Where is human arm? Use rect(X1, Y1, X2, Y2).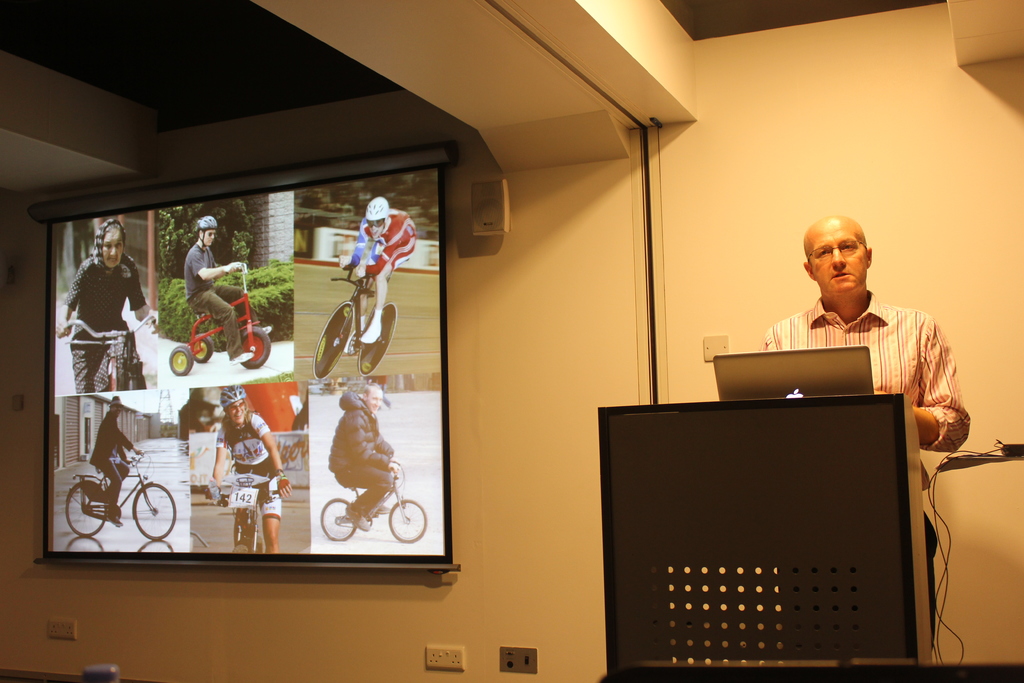
rect(760, 330, 772, 353).
